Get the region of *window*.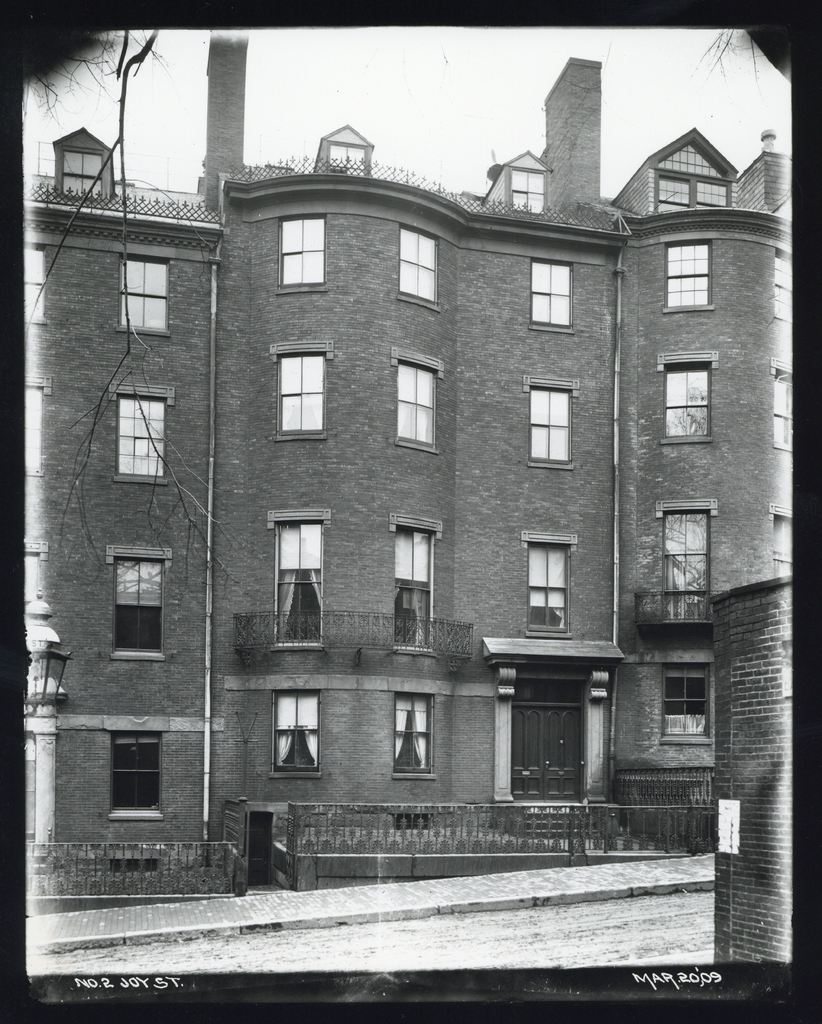
18:534:51:655.
